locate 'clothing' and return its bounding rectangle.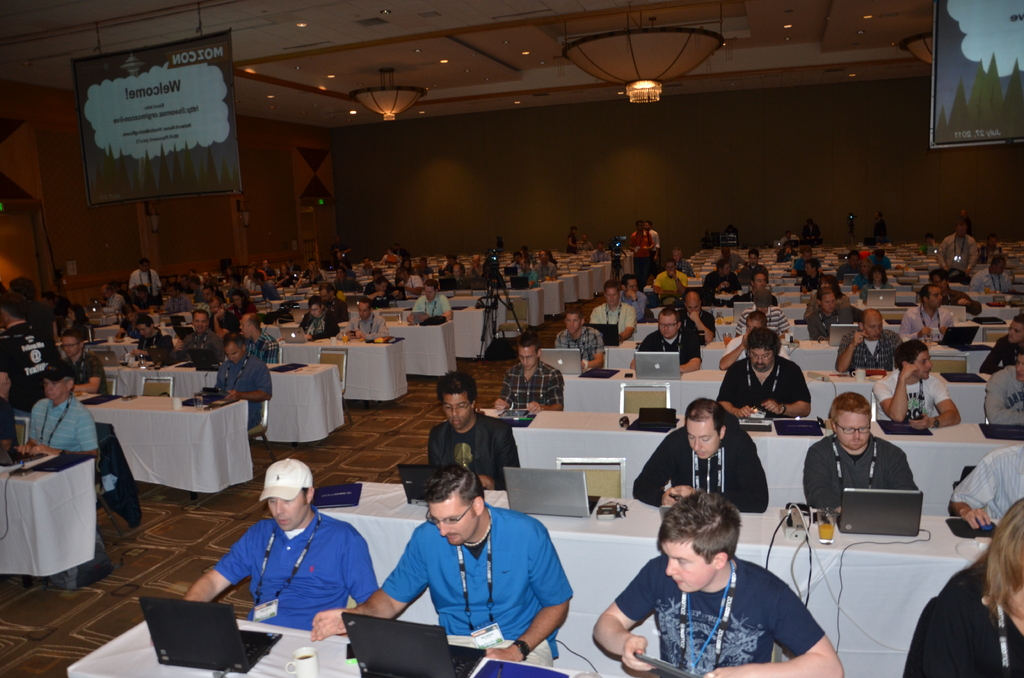
117,282,145,331.
